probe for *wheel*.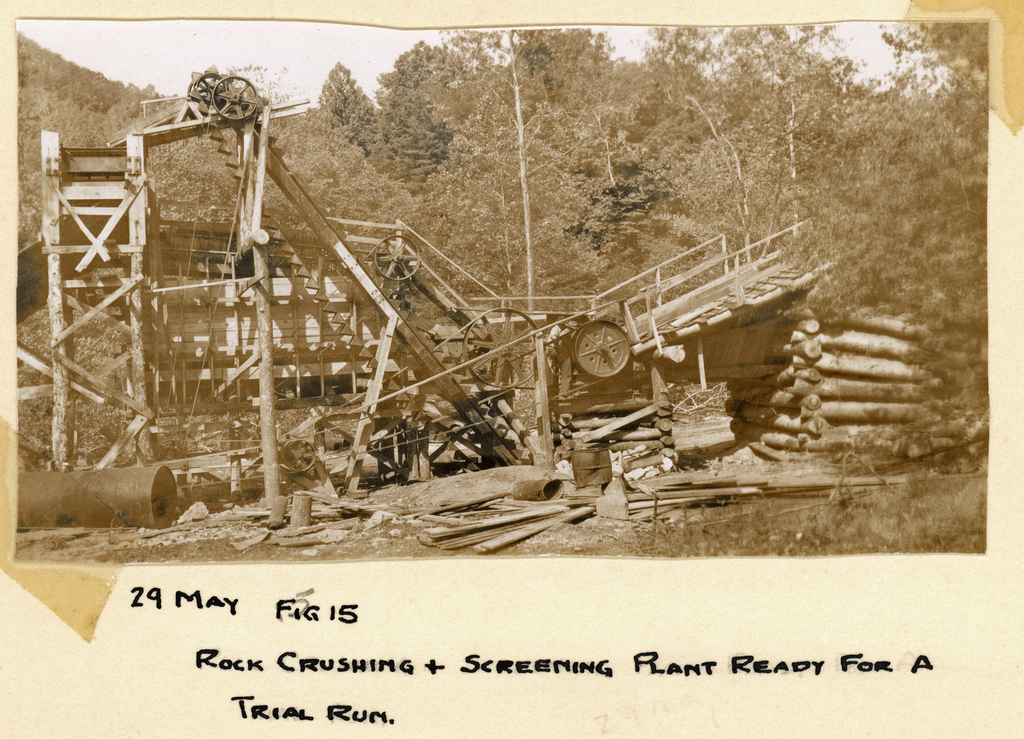
Probe result: locate(465, 308, 543, 392).
